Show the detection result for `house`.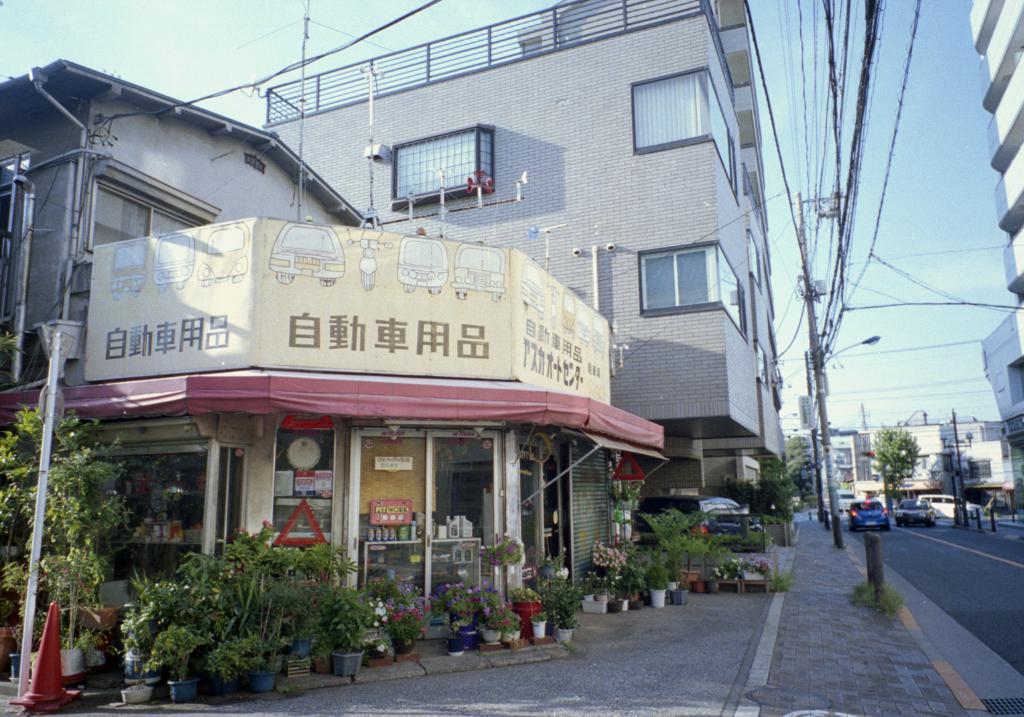
box(3, 0, 786, 621).
